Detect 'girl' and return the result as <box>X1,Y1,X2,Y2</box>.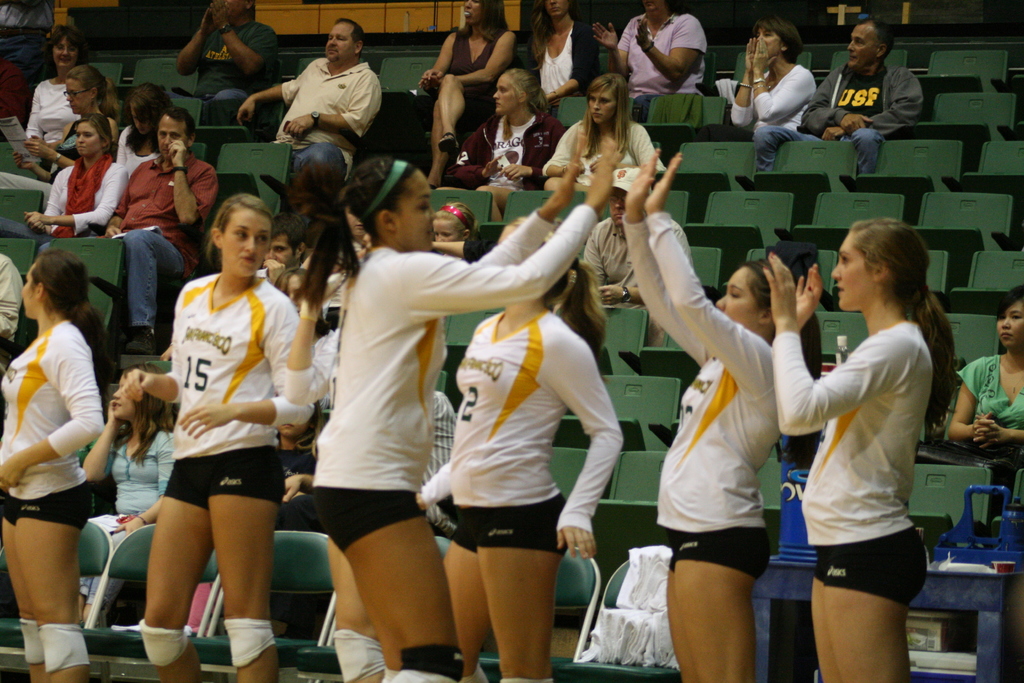
<box>431,202,483,260</box>.
